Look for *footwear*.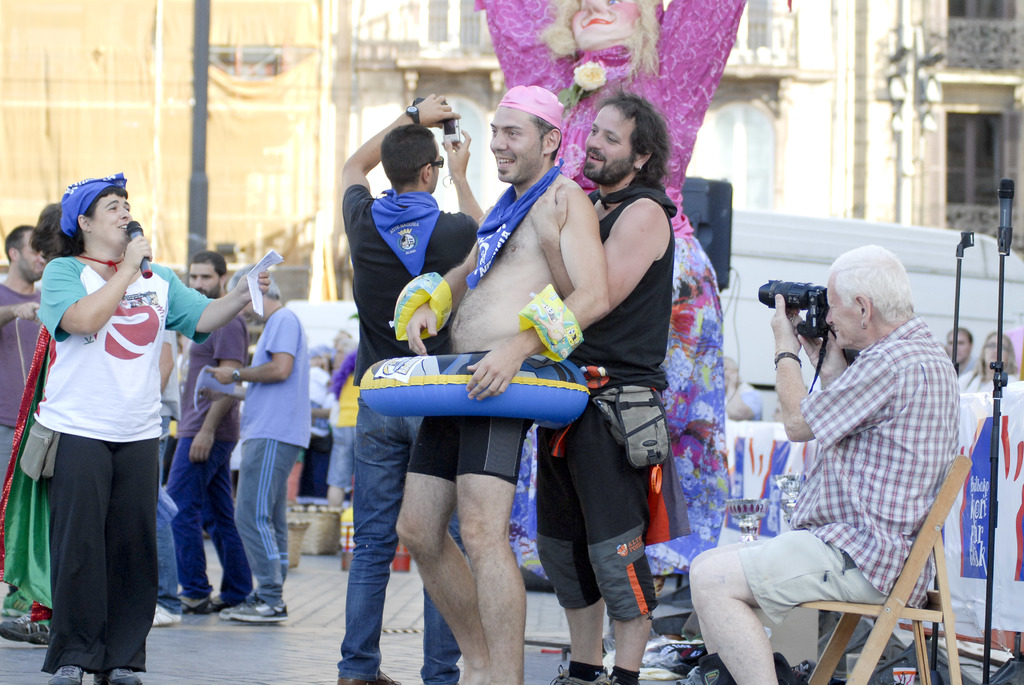
Found: locate(556, 665, 616, 684).
